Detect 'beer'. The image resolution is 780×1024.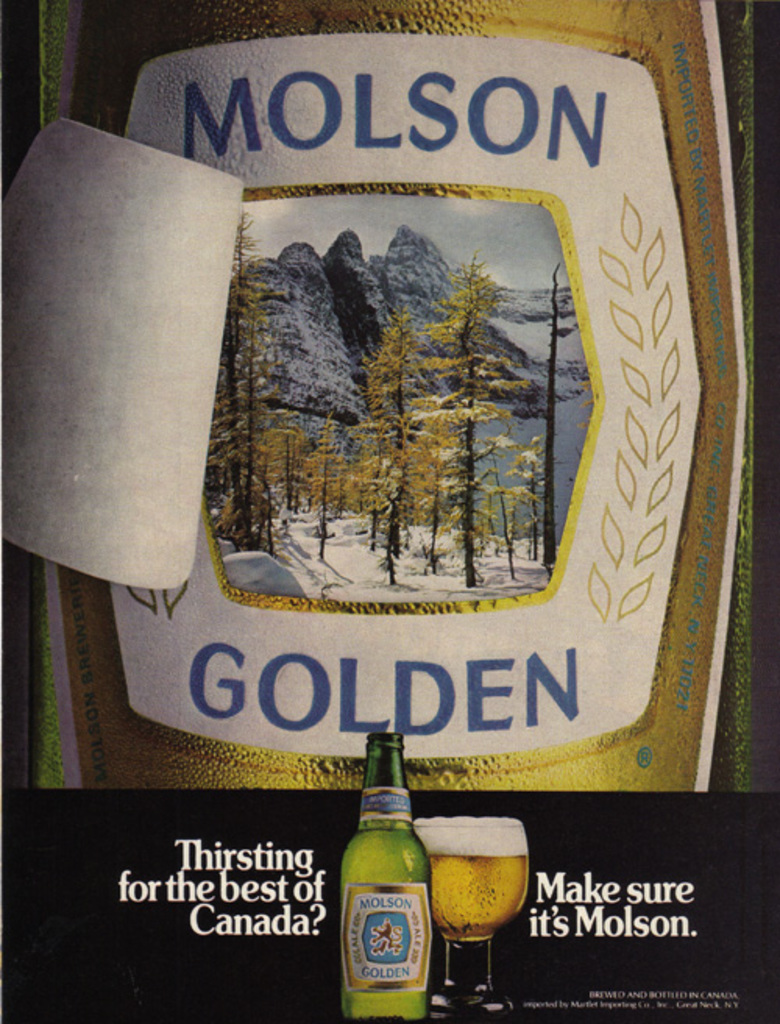
{"left": 342, "top": 729, "right": 434, "bottom": 1022}.
